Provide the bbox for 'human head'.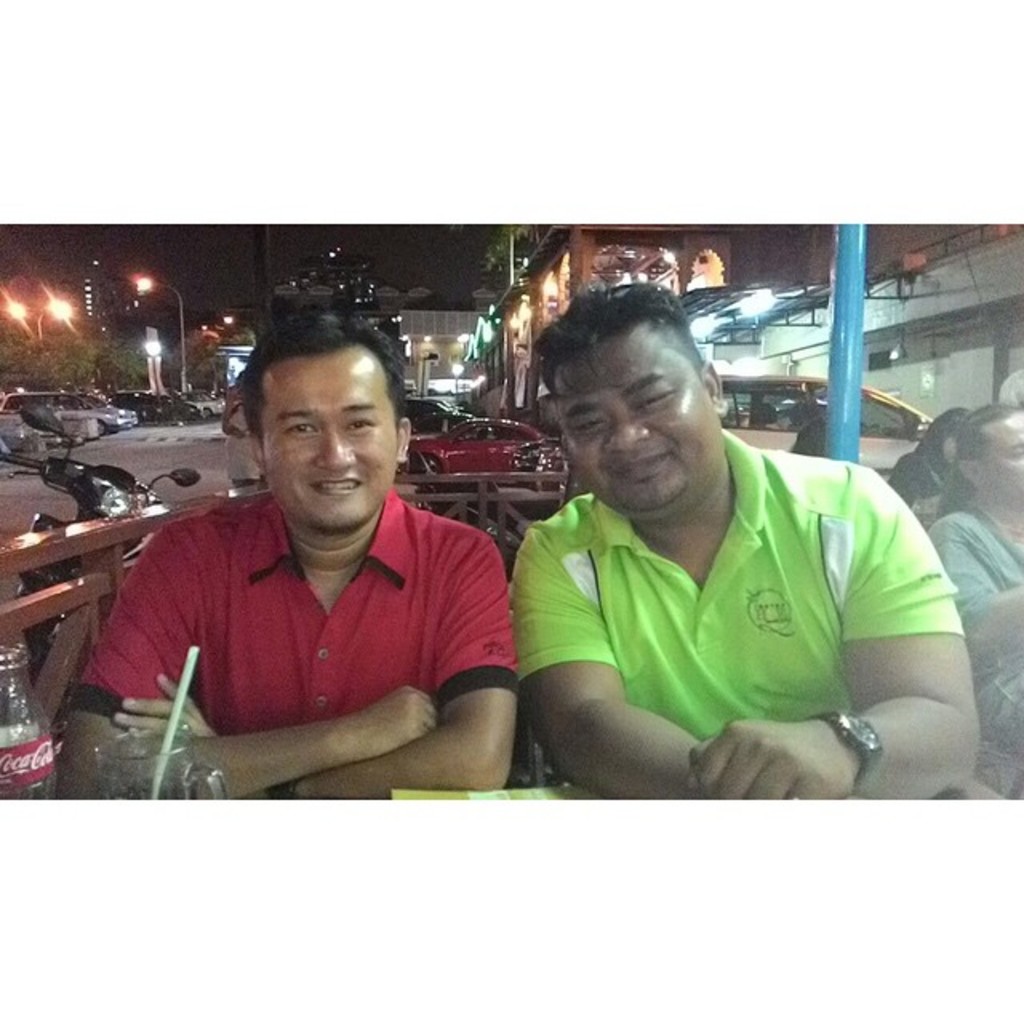
box(254, 312, 422, 528).
